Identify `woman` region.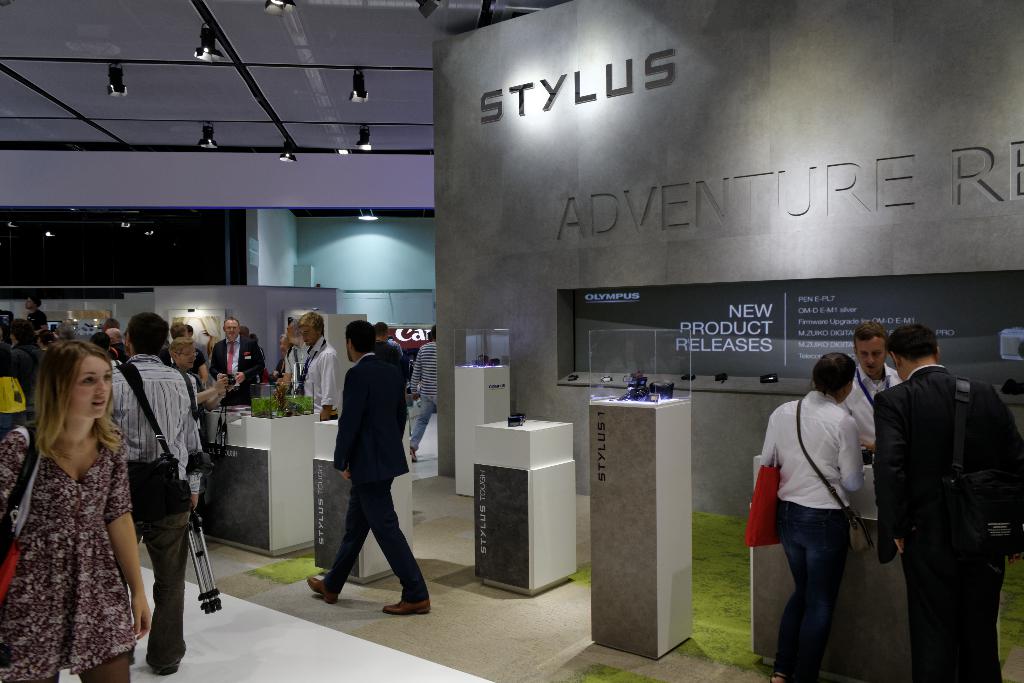
Region: 0:334:161:682.
